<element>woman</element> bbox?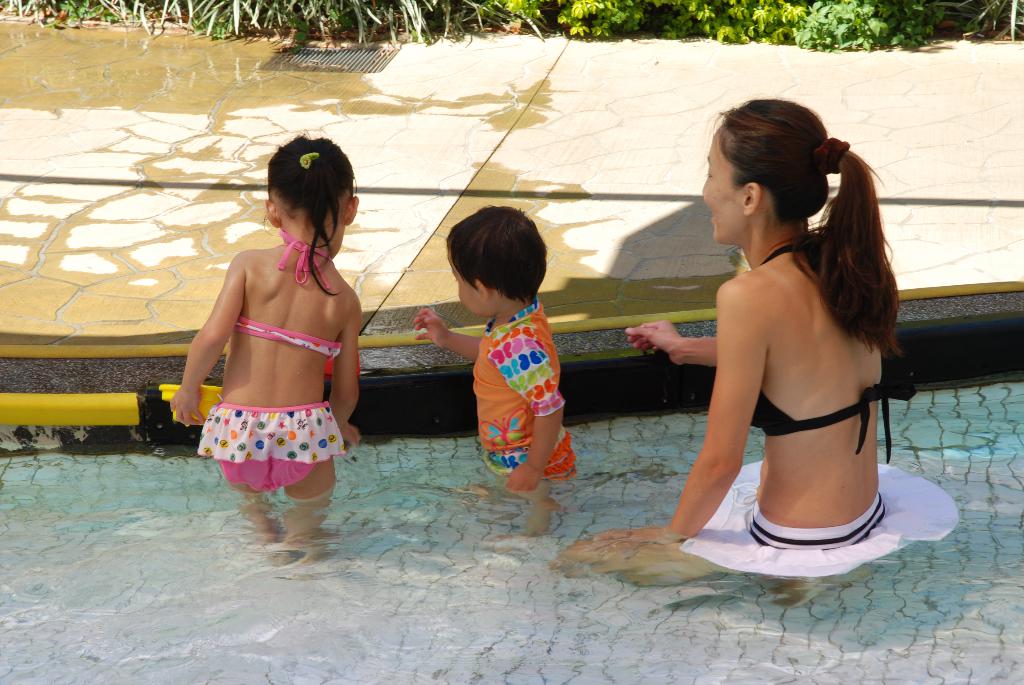
box(566, 95, 959, 620)
